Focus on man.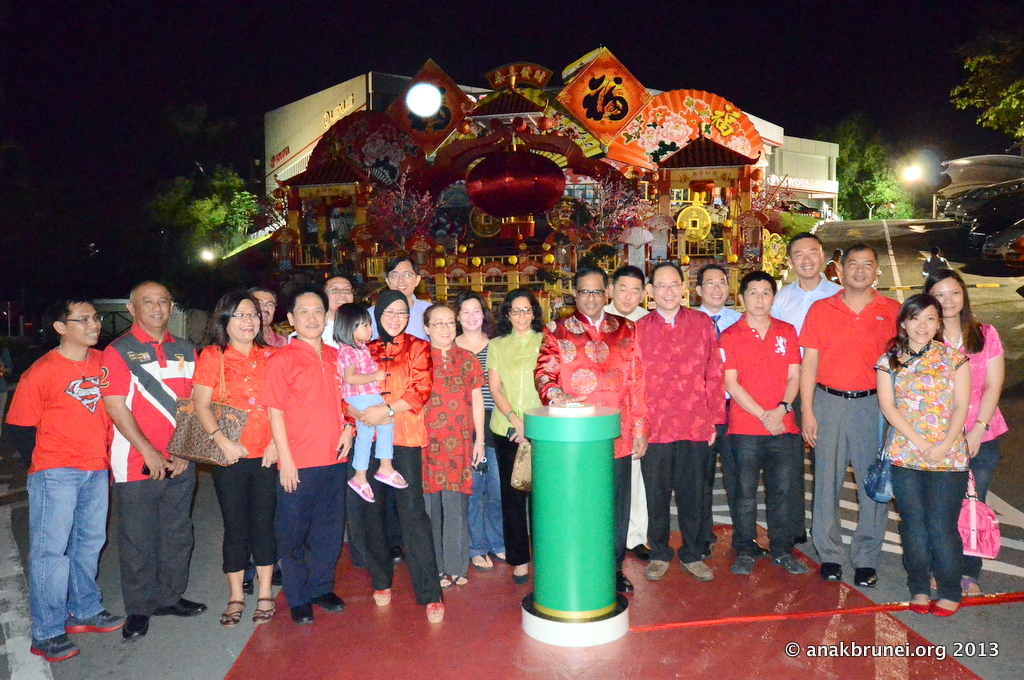
Focused at bbox(632, 261, 728, 580).
